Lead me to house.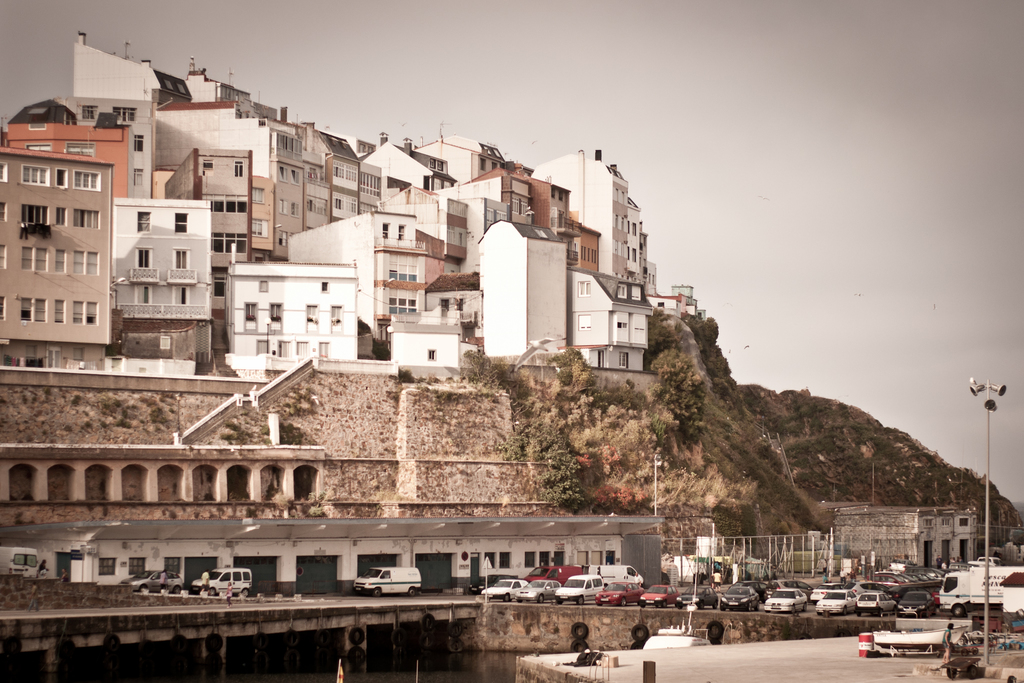
Lead to bbox(522, 177, 581, 238).
